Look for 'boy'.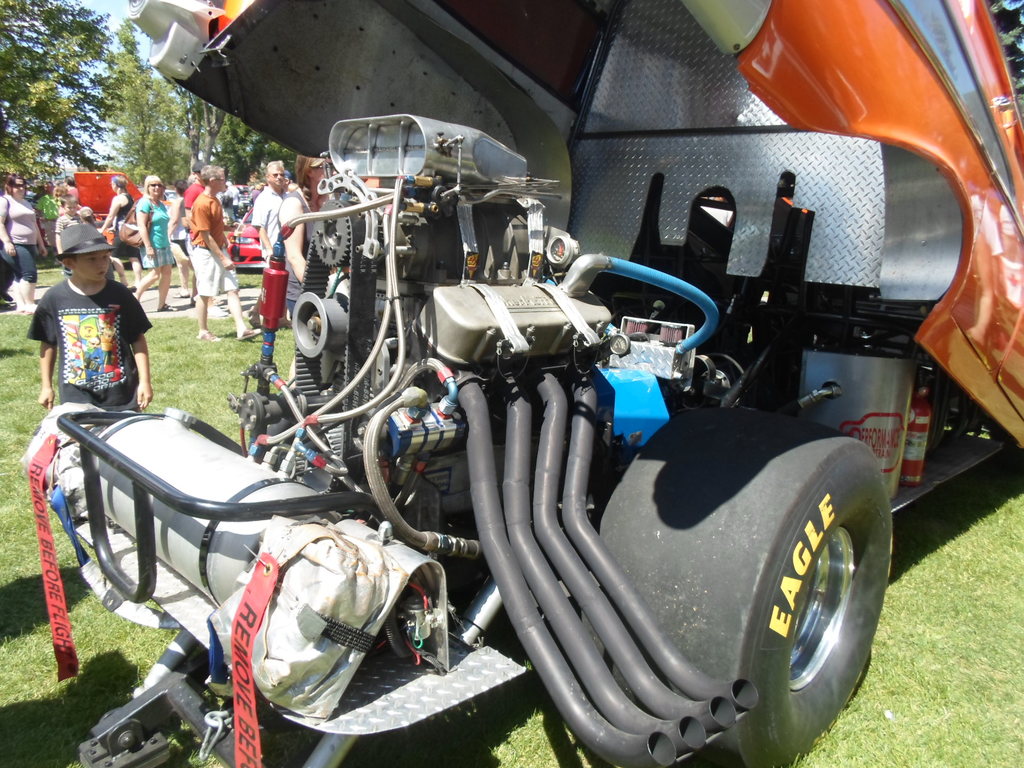
Found: (left=27, top=218, right=164, bottom=421).
